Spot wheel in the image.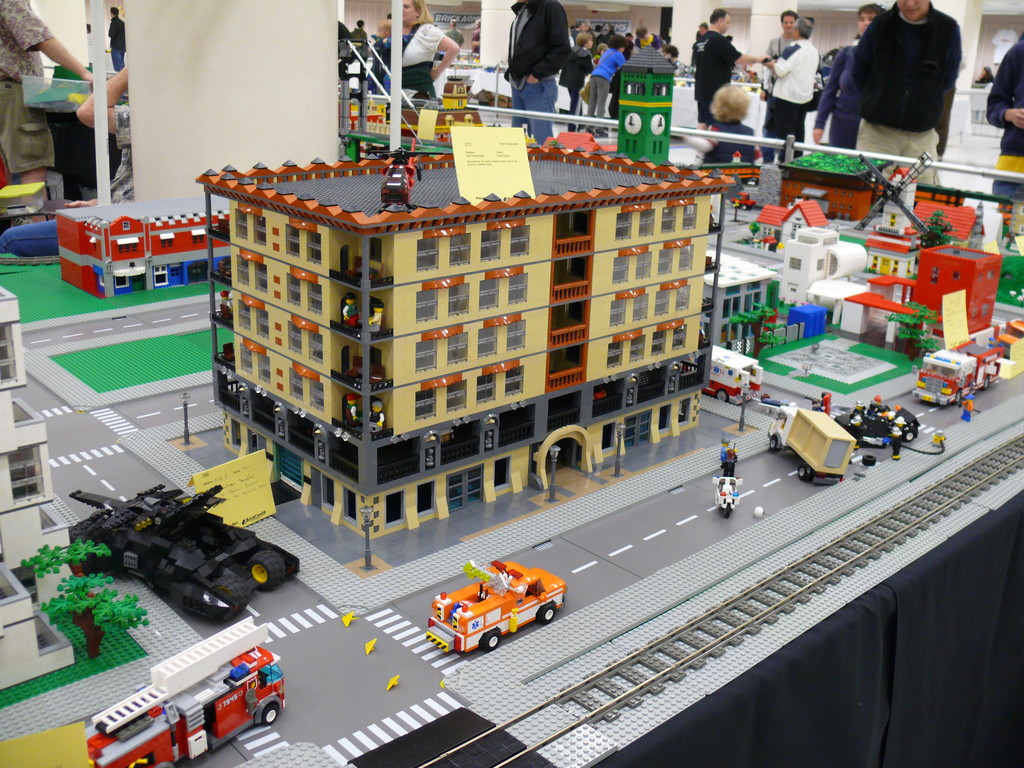
wheel found at l=906, t=430, r=920, b=439.
